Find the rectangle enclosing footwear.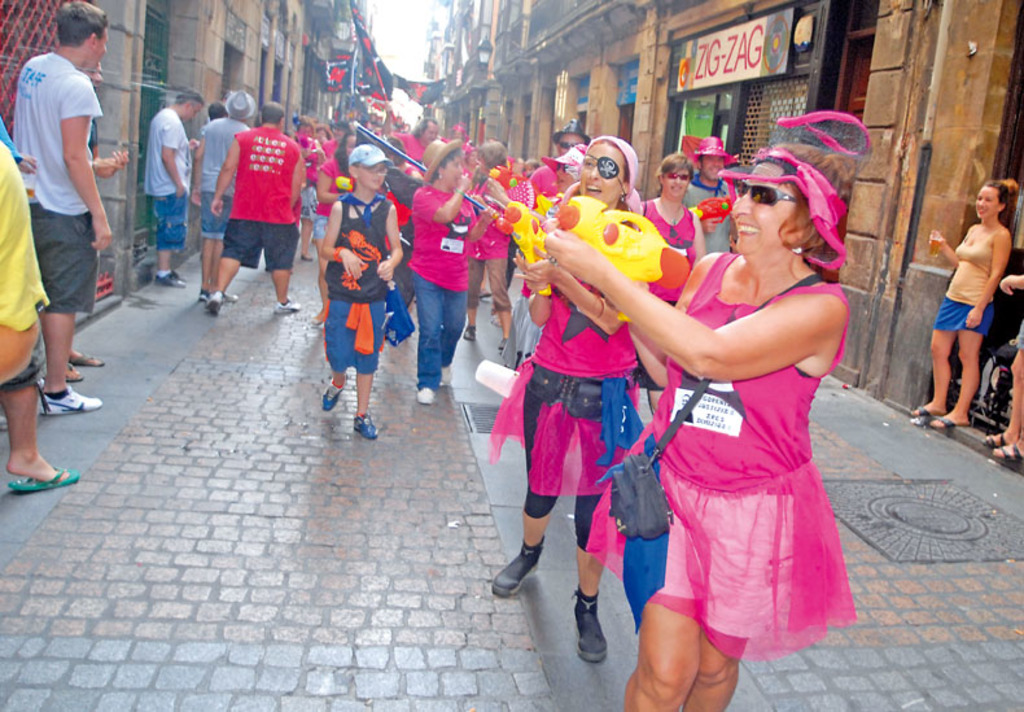
select_region(10, 463, 78, 493).
